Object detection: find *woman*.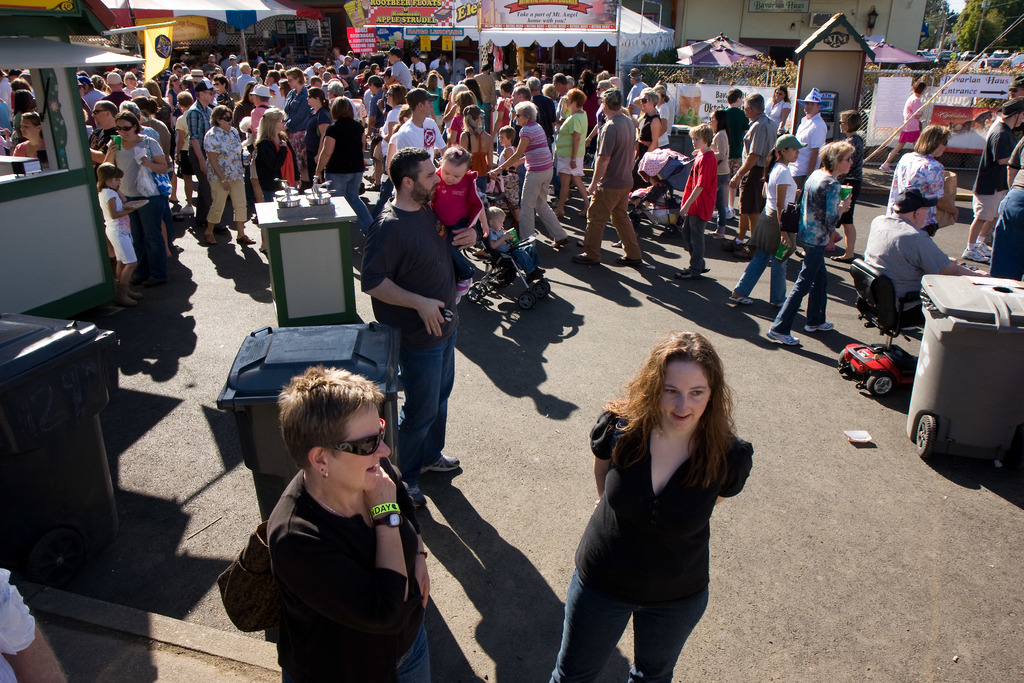
[11, 107, 45, 160].
